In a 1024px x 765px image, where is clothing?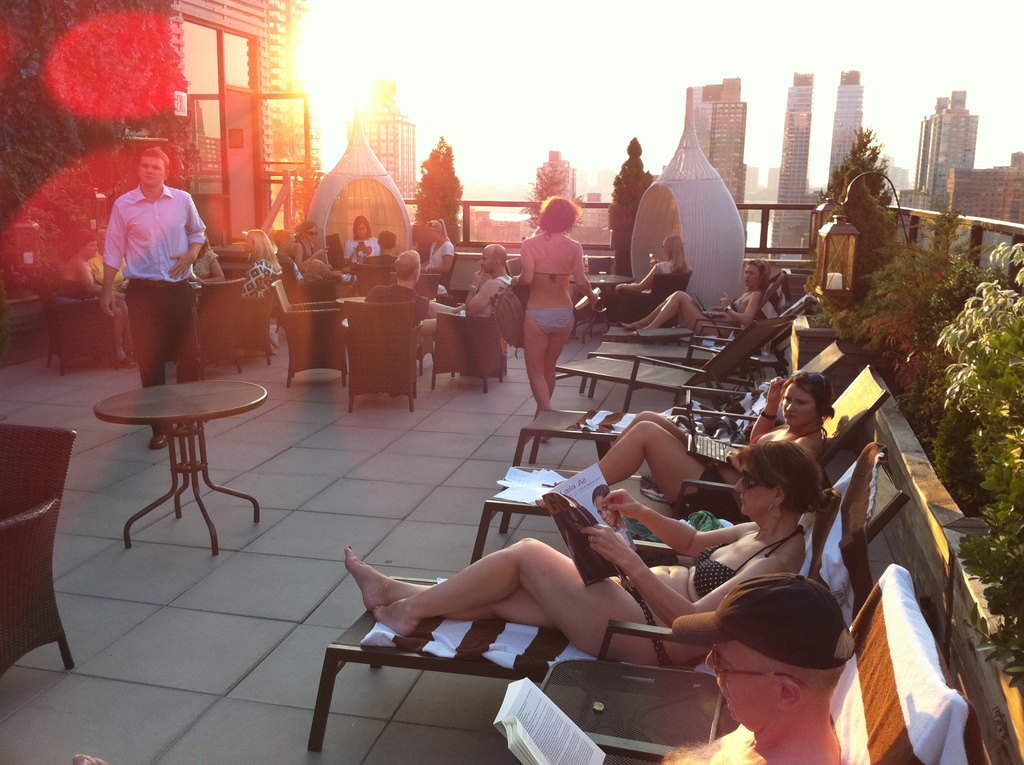
left=417, top=275, right=510, bottom=349.
